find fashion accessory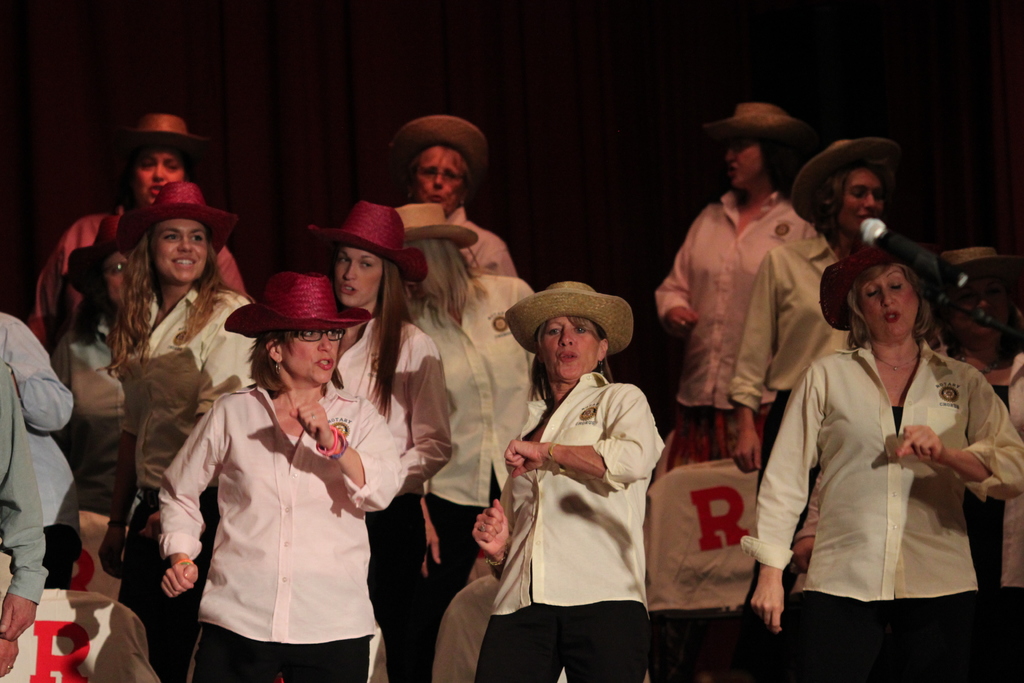
pyautogui.locateOnScreen(487, 548, 506, 564)
